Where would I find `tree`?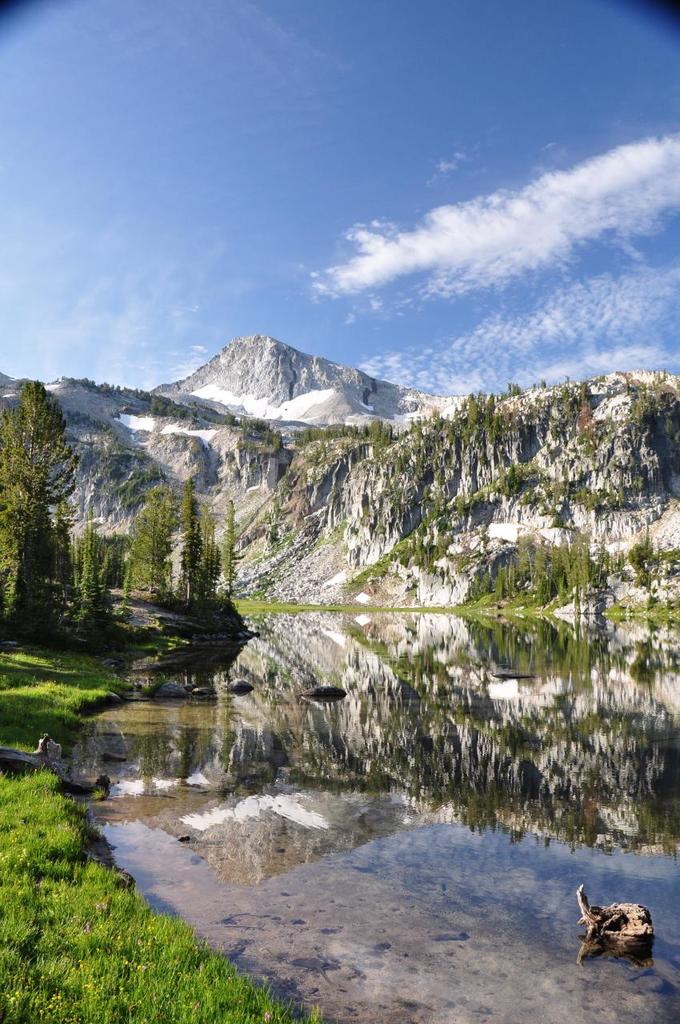
At <box>130,487,179,587</box>.
